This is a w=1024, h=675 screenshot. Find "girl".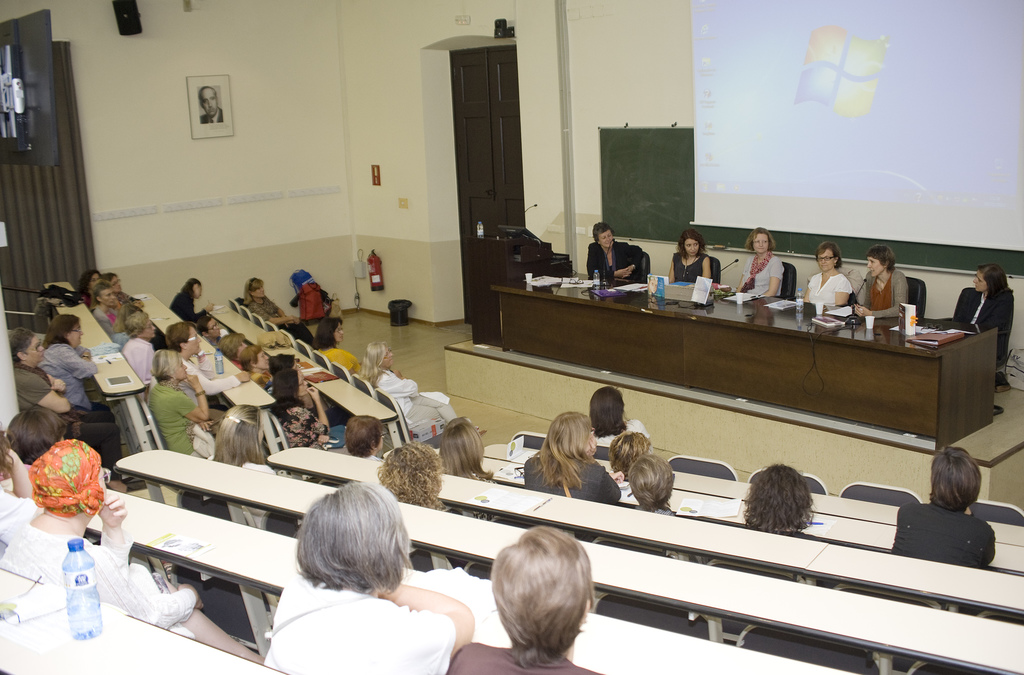
Bounding box: [842, 246, 908, 319].
